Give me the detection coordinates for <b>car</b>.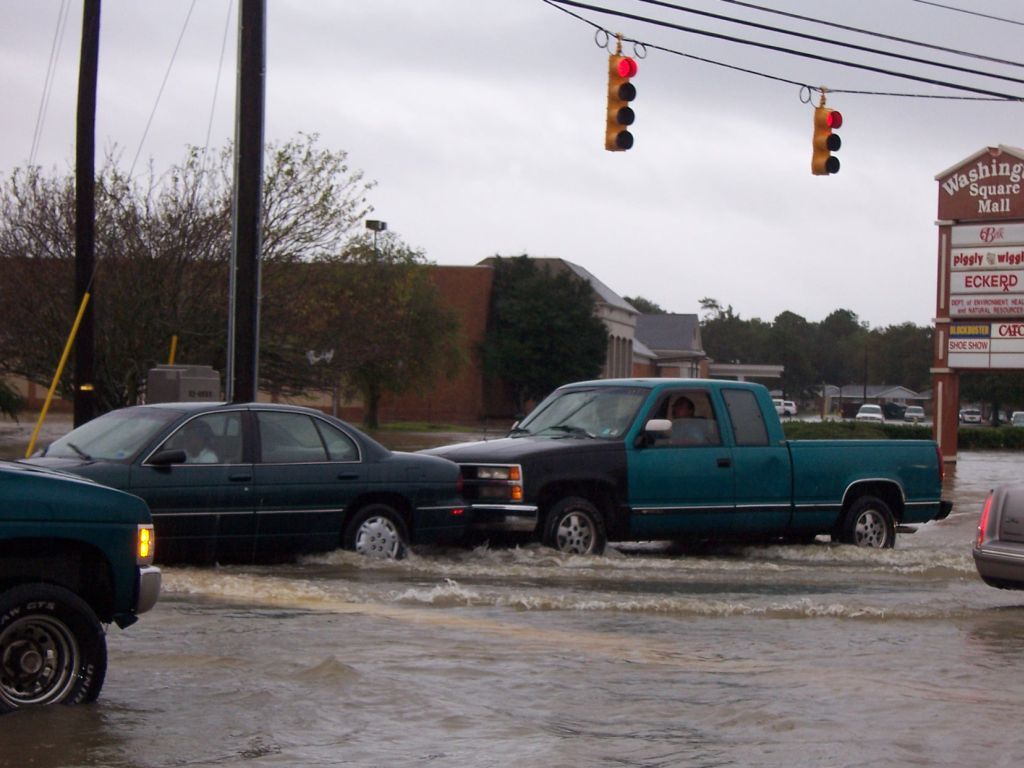
bbox=[851, 402, 883, 423].
